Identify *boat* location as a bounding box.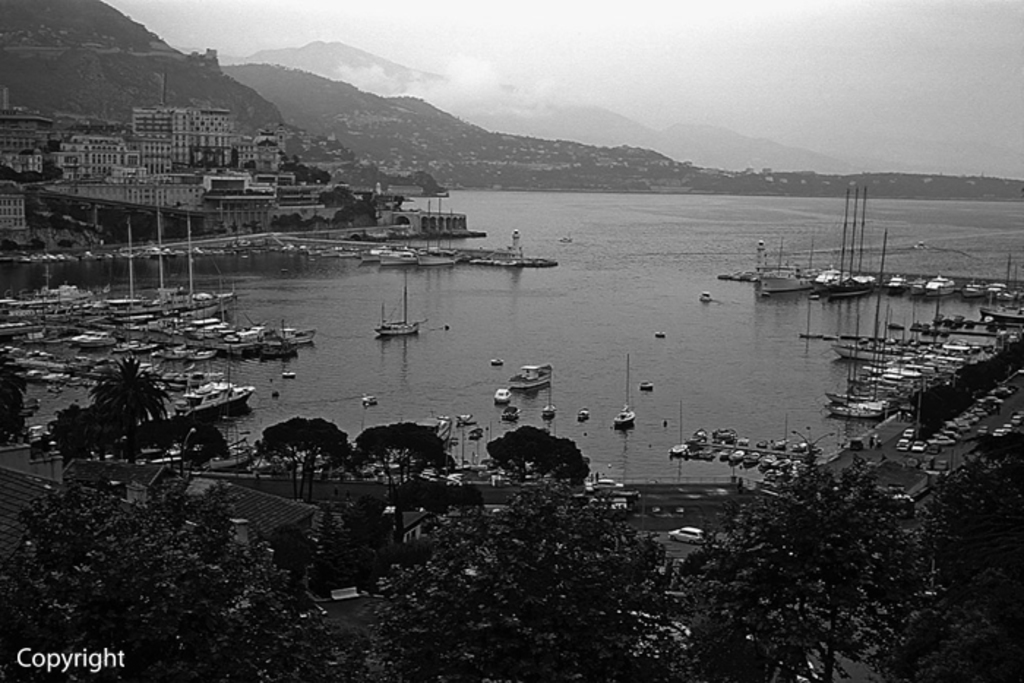
(576,405,590,426).
